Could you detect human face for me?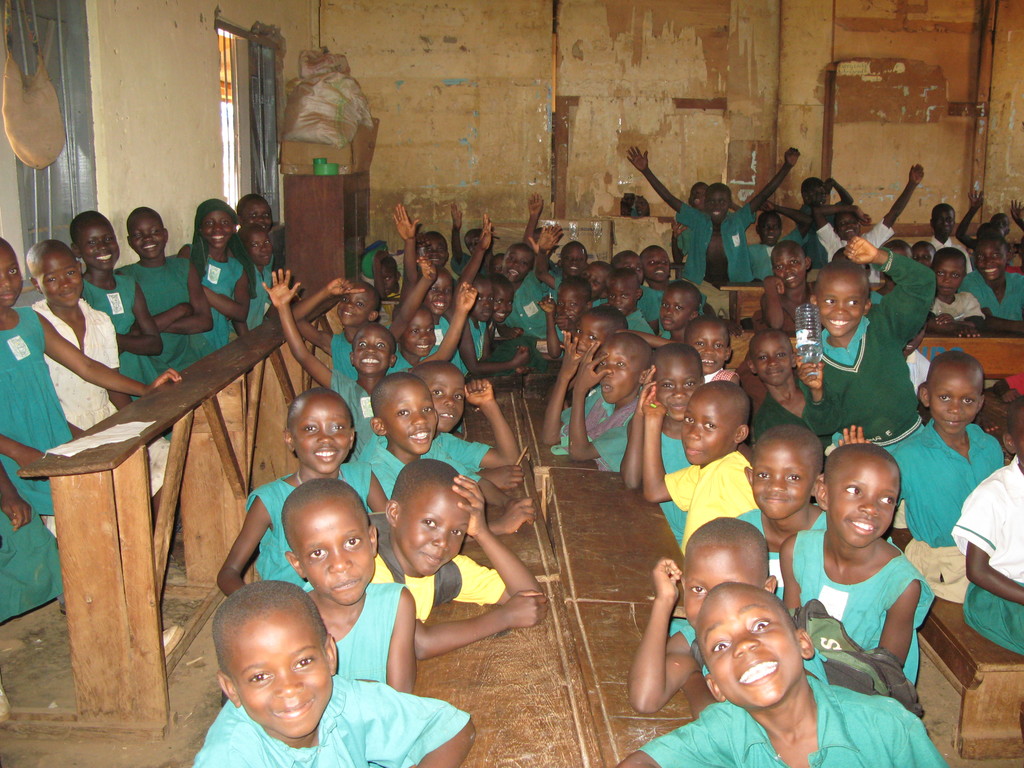
Detection result: bbox=(647, 355, 691, 416).
